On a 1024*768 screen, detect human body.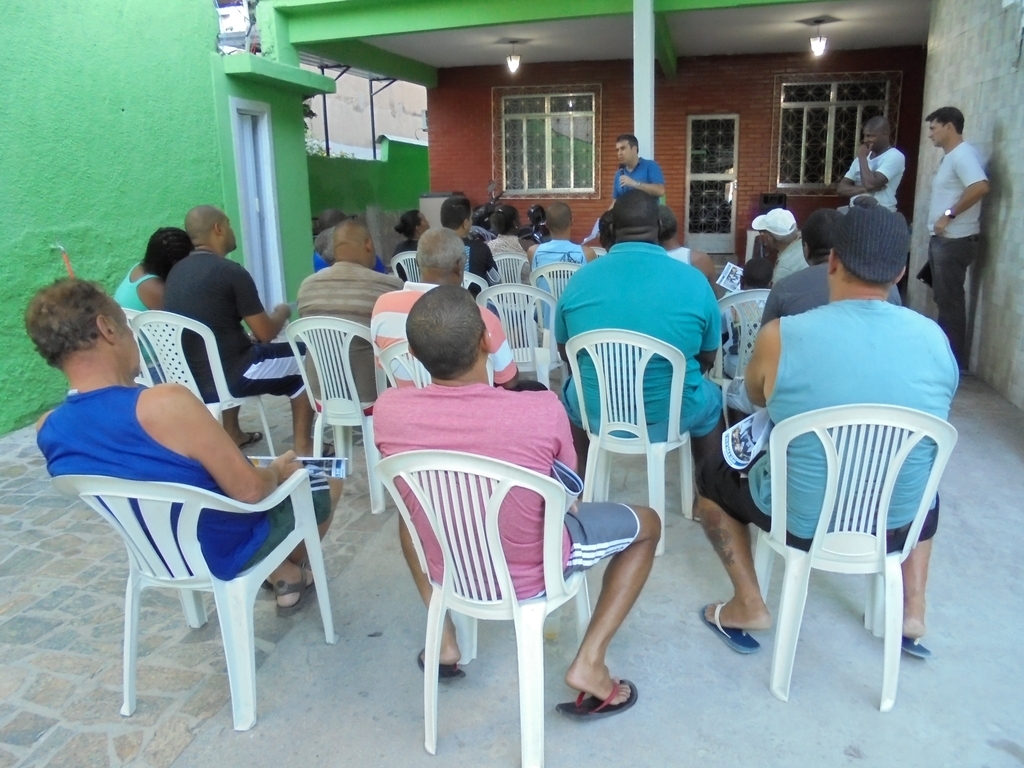
[x1=376, y1=280, x2=522, y2=385].
